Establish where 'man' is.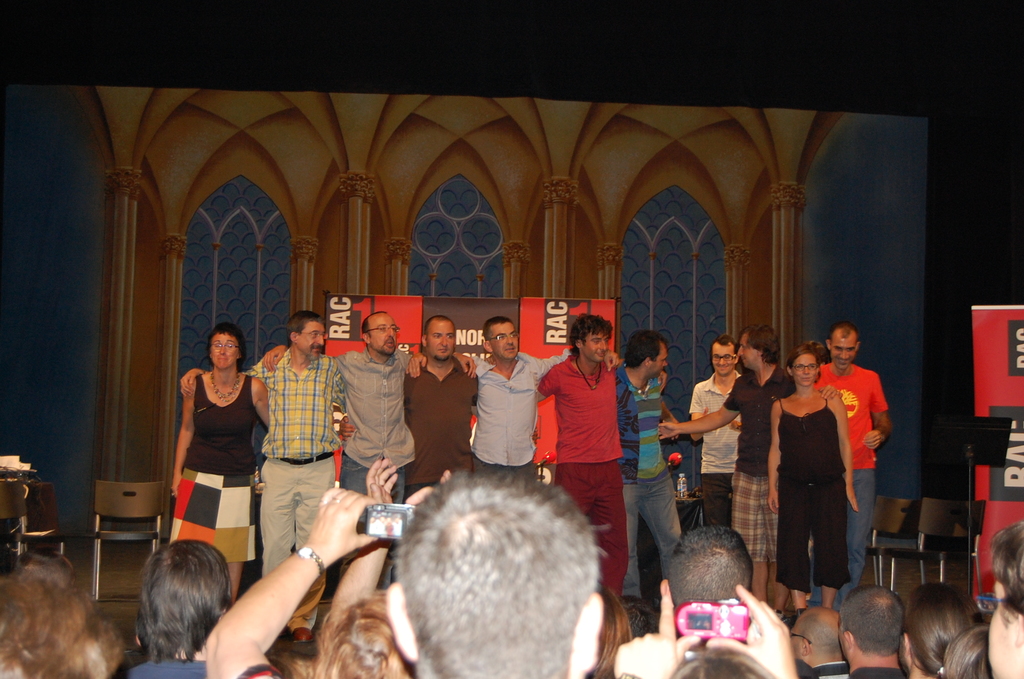
Established at left=536, top=316, right=671, bottom=598.
